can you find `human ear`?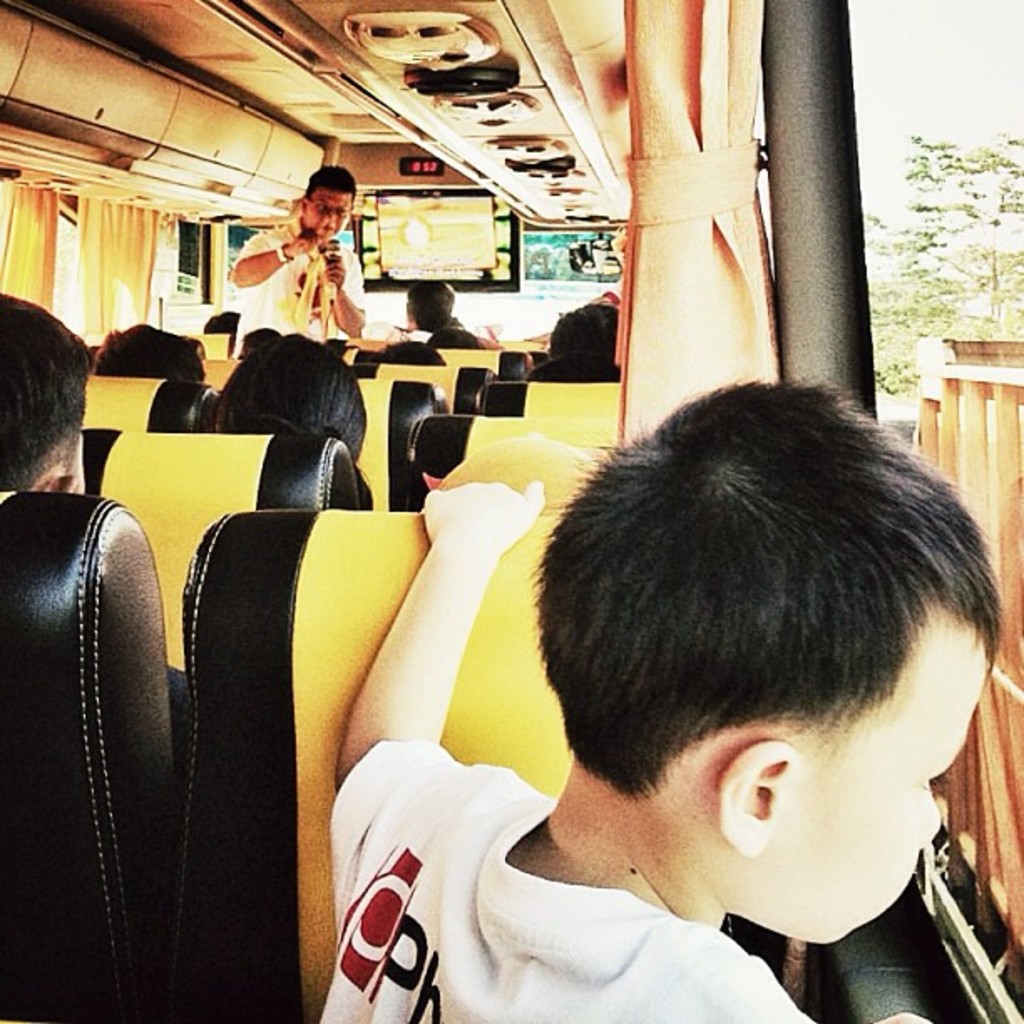
Yes, bounding box: locate(40, 475, 70, 492).
